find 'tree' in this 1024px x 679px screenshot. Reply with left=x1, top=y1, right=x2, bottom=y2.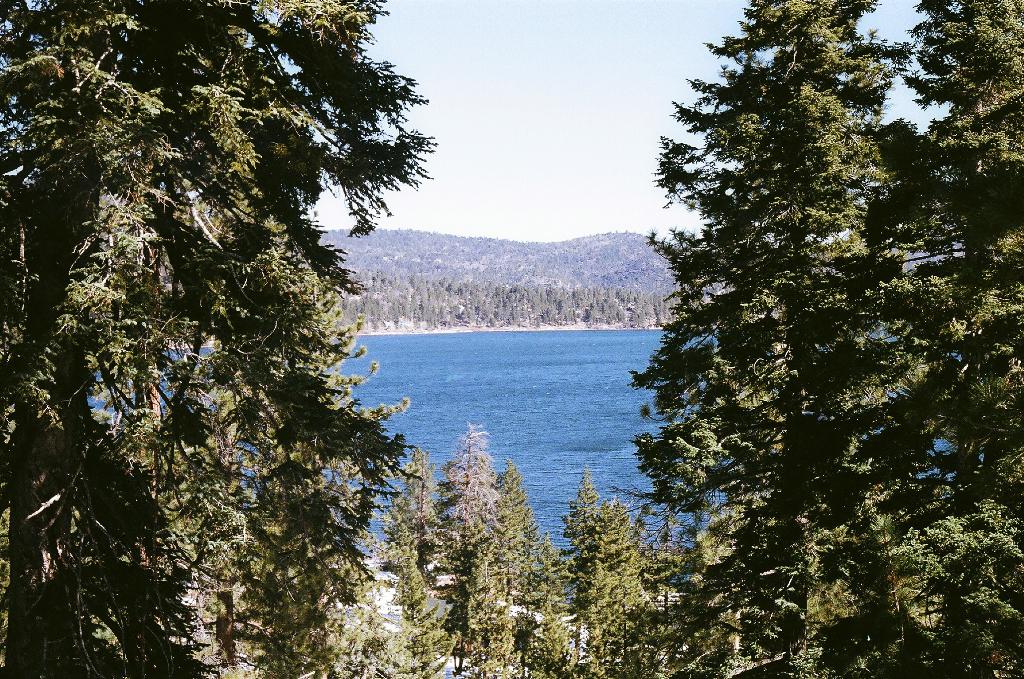
left=560, top=462, right=615, bottom=678.
